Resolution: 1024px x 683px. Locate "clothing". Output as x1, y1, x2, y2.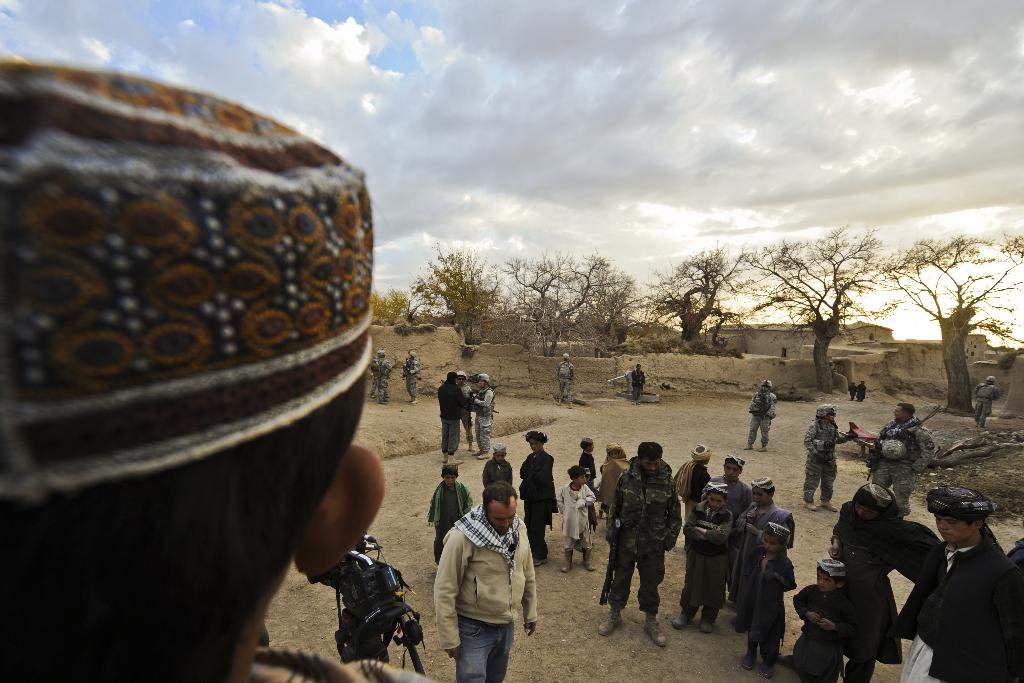
669, 456, 706, 538.
